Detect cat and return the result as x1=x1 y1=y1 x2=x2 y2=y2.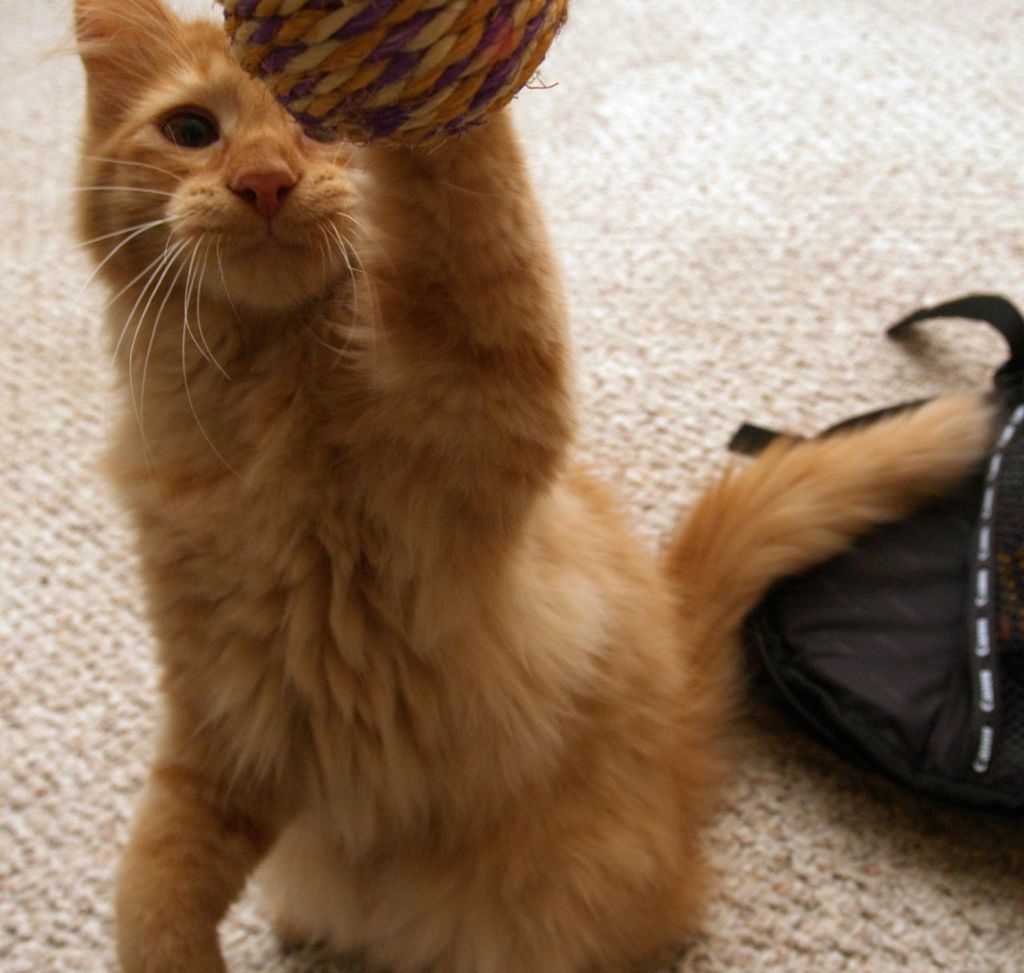
x1=41 y1=0 x2=1009 y2=972.
